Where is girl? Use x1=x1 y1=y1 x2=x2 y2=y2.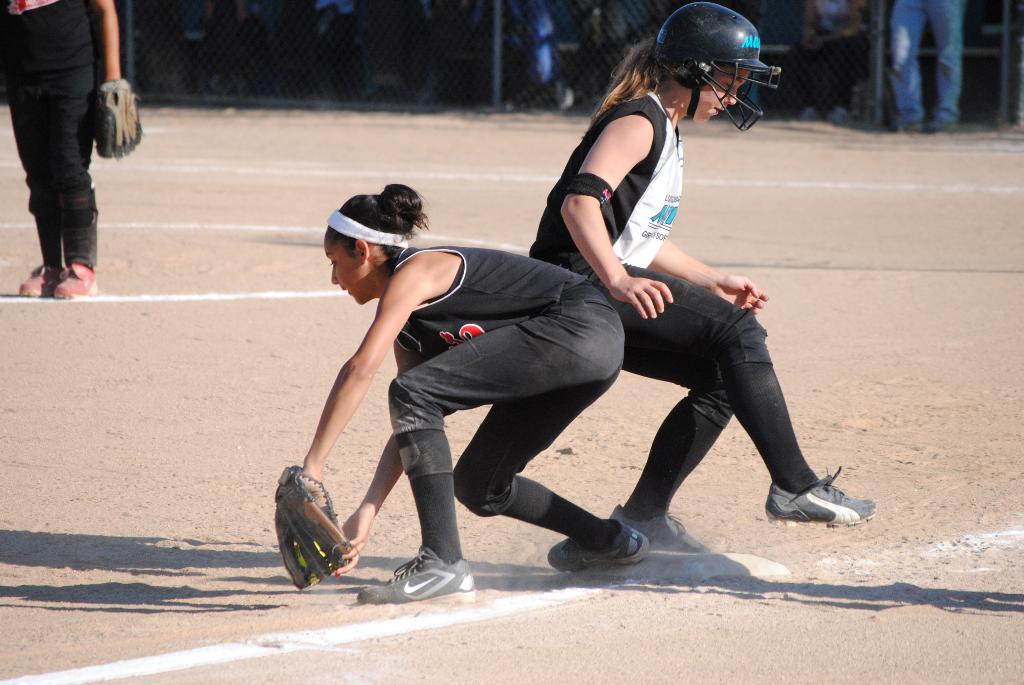
x1=272 y1=179 x2=650 y2=608.
